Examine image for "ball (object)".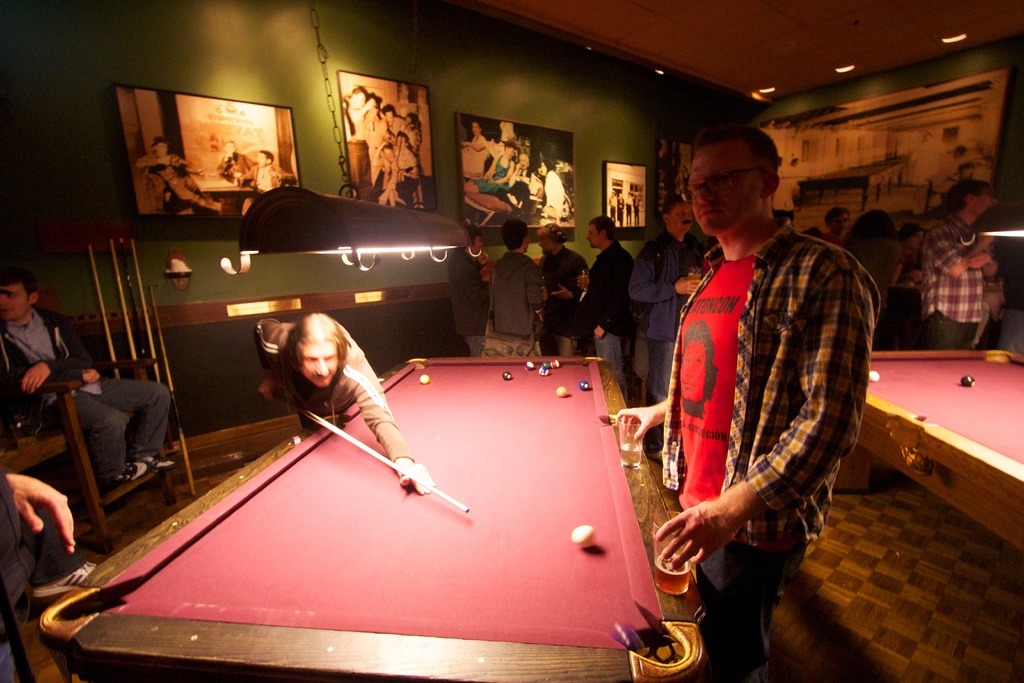
Examination result: (503, 372, 509, 378).
